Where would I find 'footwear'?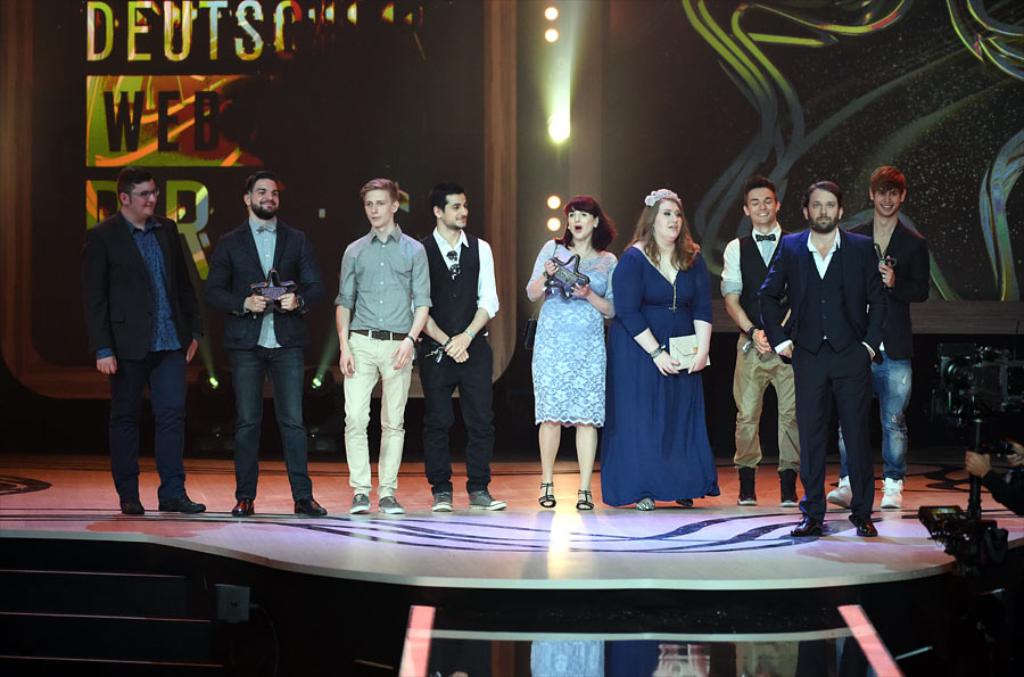
At bbox=(468, 487, 509, 513).
